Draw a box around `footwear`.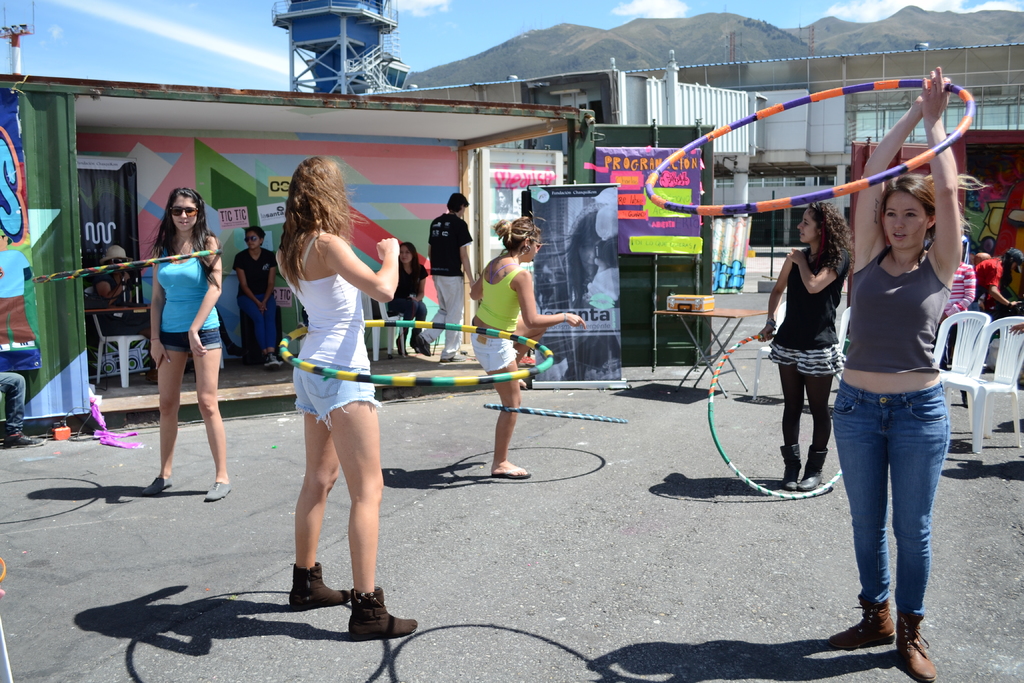
bbox=(3, 428, 49, 450).
